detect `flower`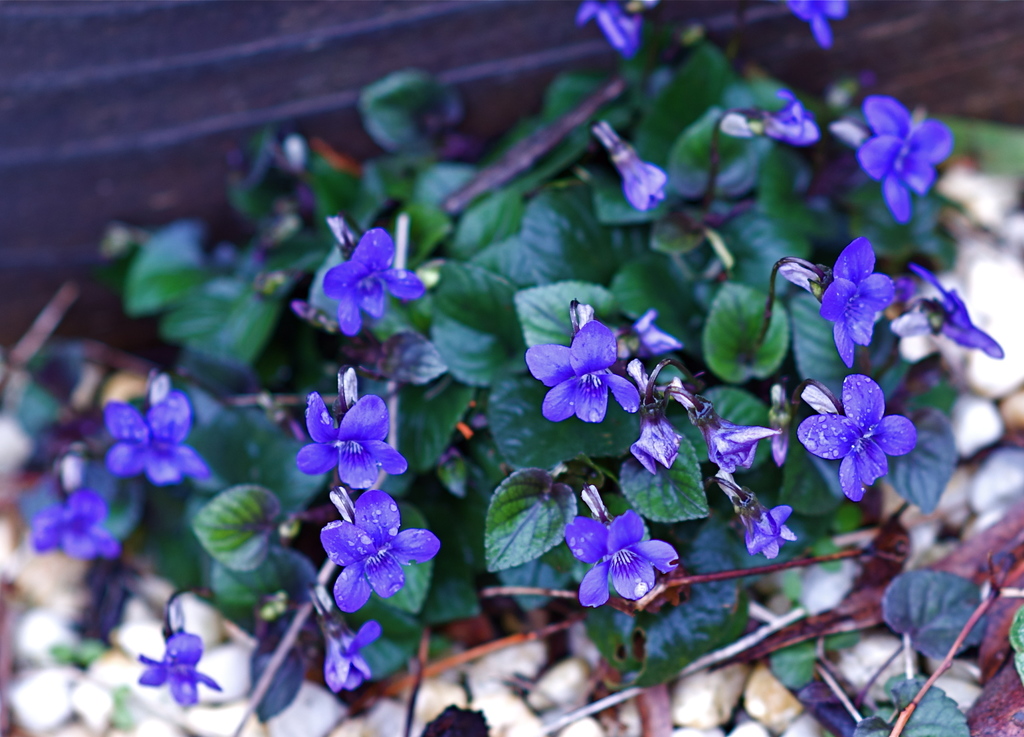
box=[818, 234, 893, 366]
